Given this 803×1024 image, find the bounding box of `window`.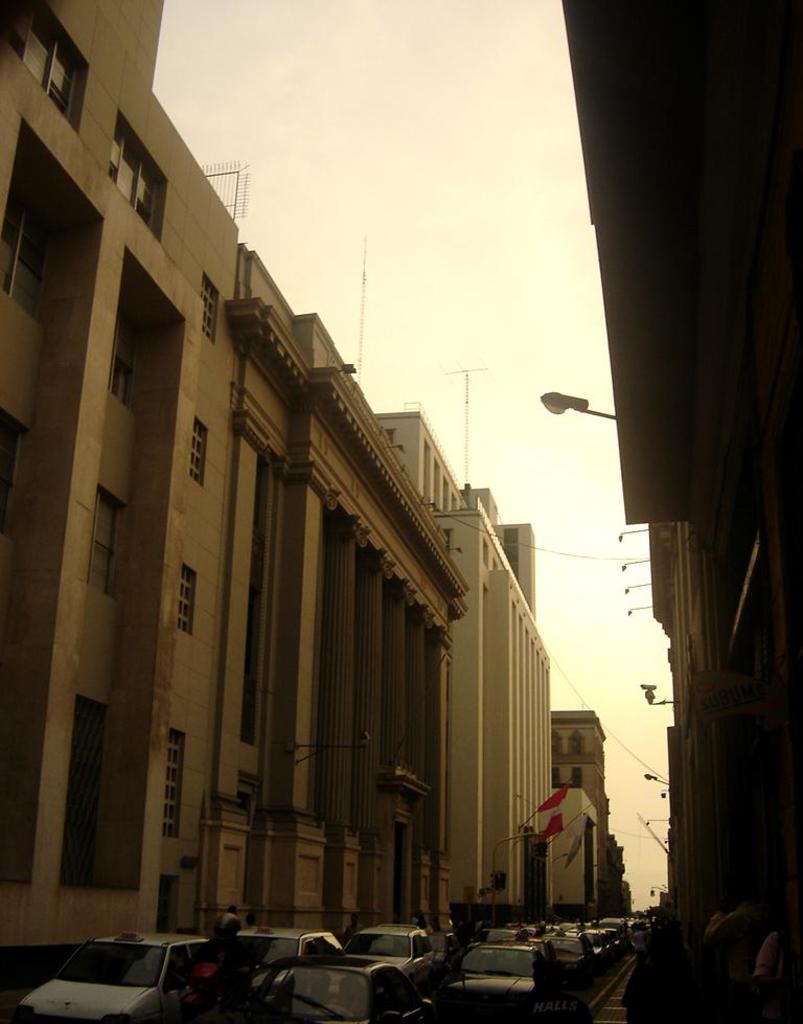
box(160, 725, 181, 839).
